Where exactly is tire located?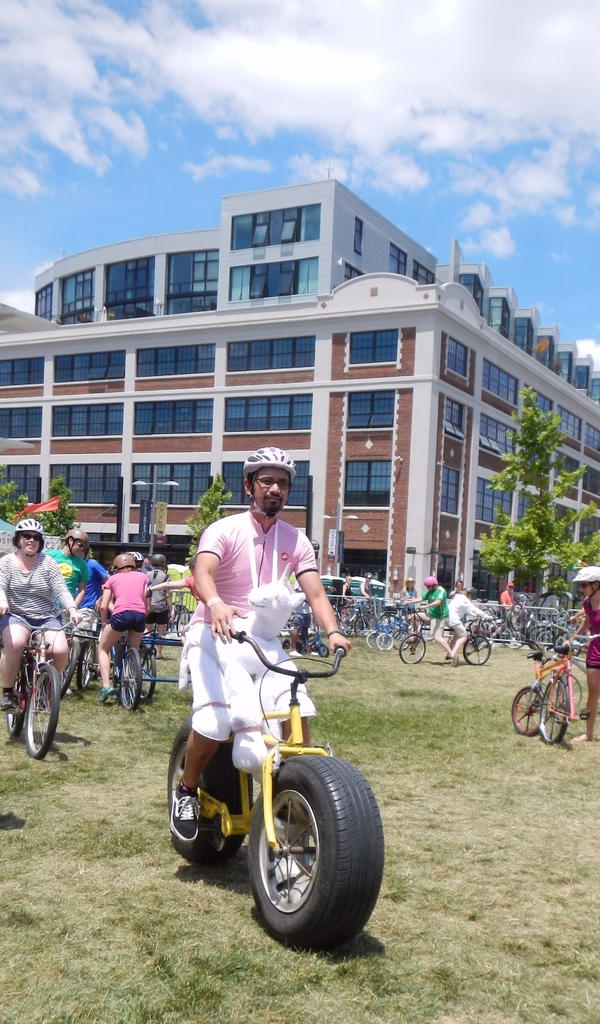
Its bounding box is x1=350 y1=614 x2=377 y2=639.
